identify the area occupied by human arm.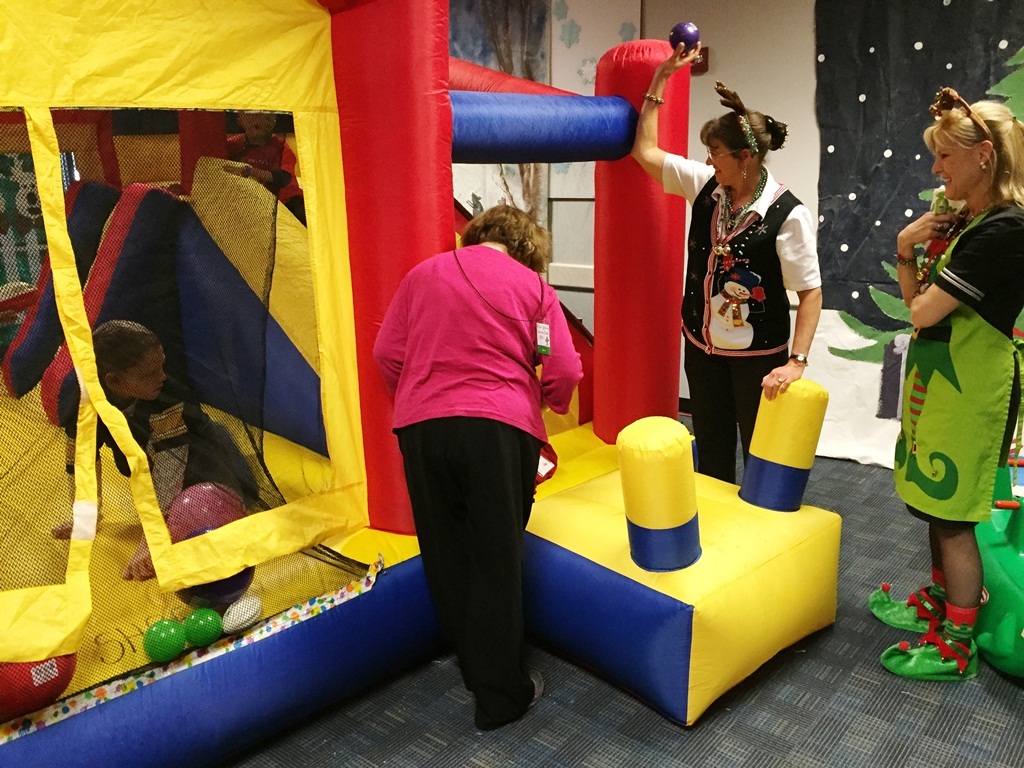
Area: (x1=368, y1=271, x2=413, y2=392).
